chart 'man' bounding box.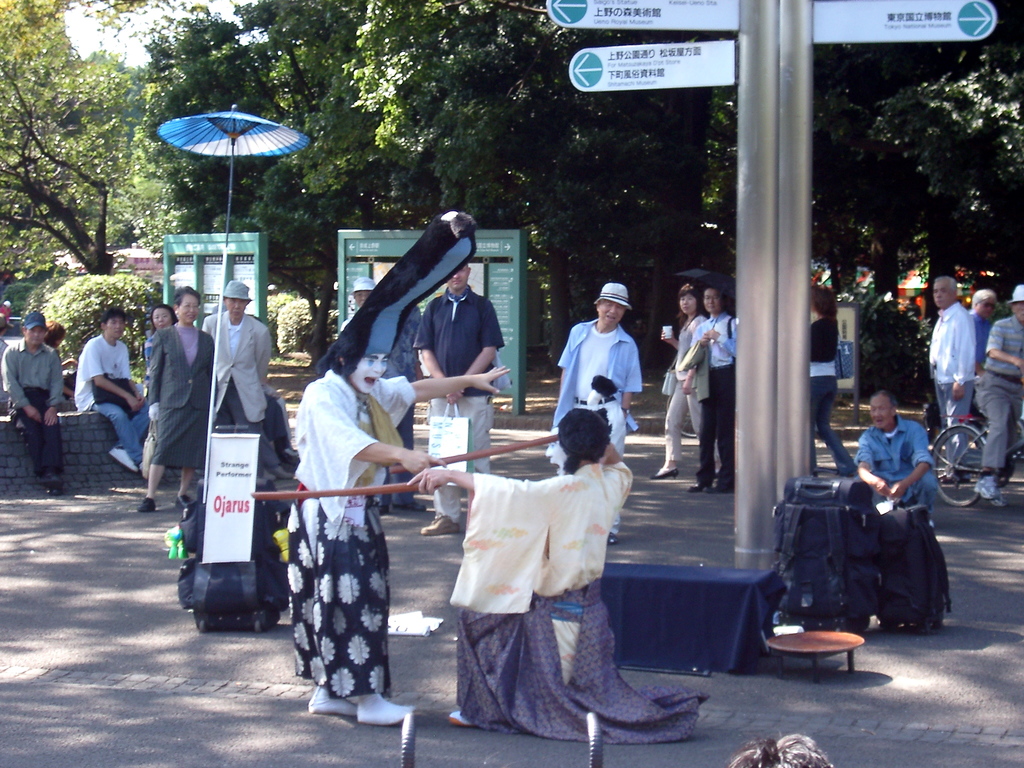
Charted: detection(75, 304, 152, 471).
